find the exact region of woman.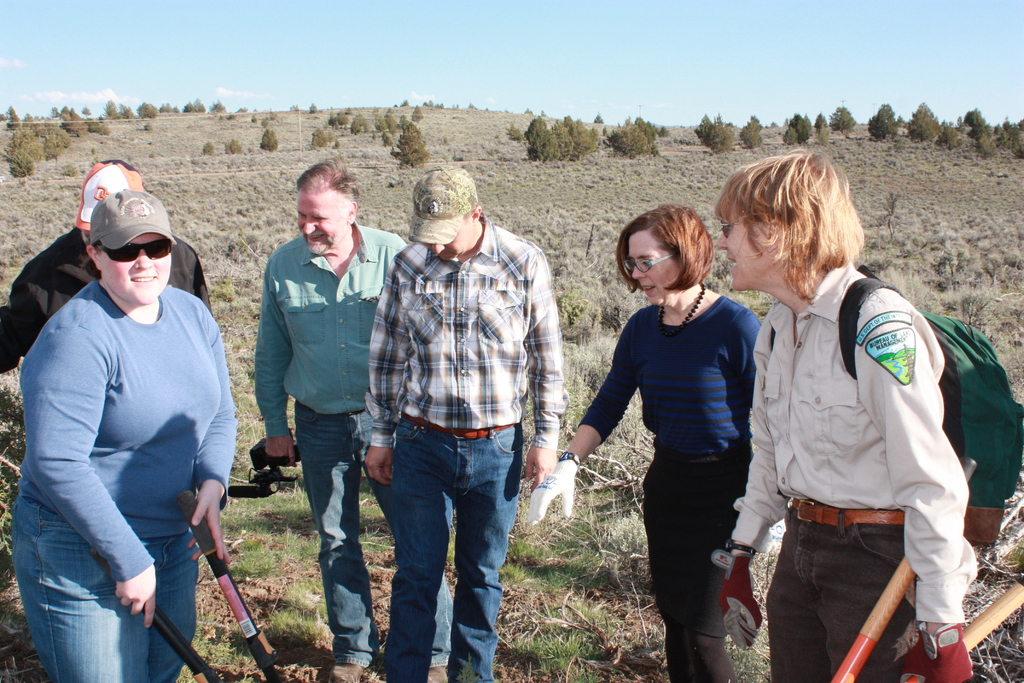
Exact region: locate(586, 201, 784, 677).
